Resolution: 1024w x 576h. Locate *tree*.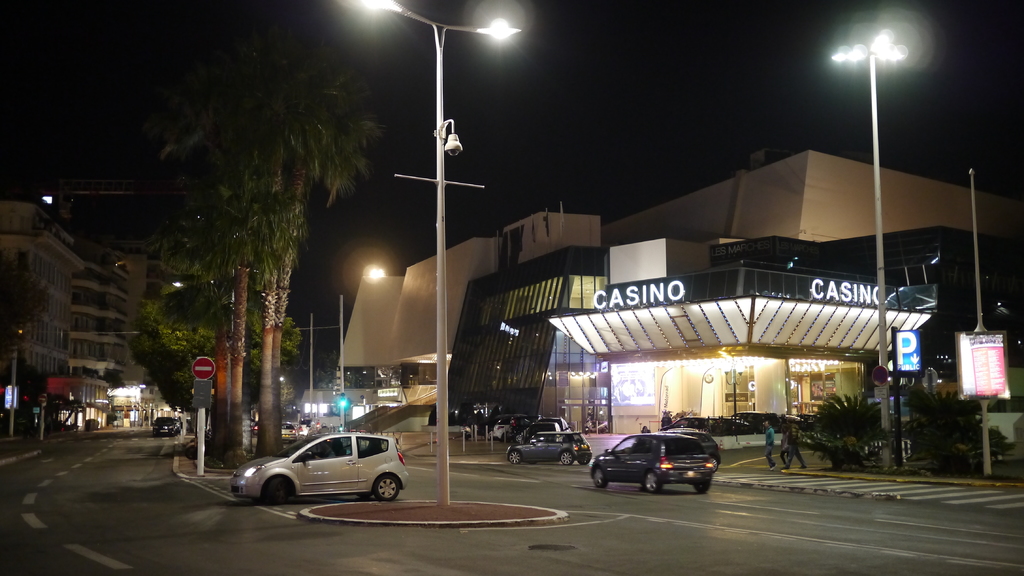
x1=183, y1=0, x2=288, y2=471.
